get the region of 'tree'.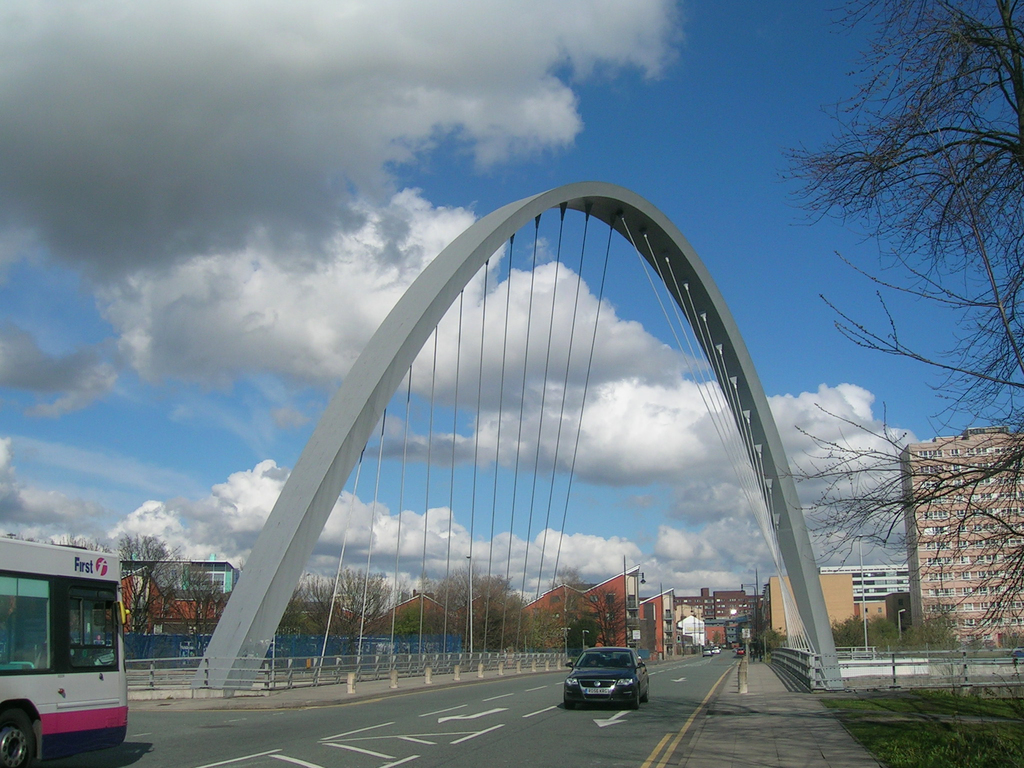
select_region(768, 0, 1023, 623).
